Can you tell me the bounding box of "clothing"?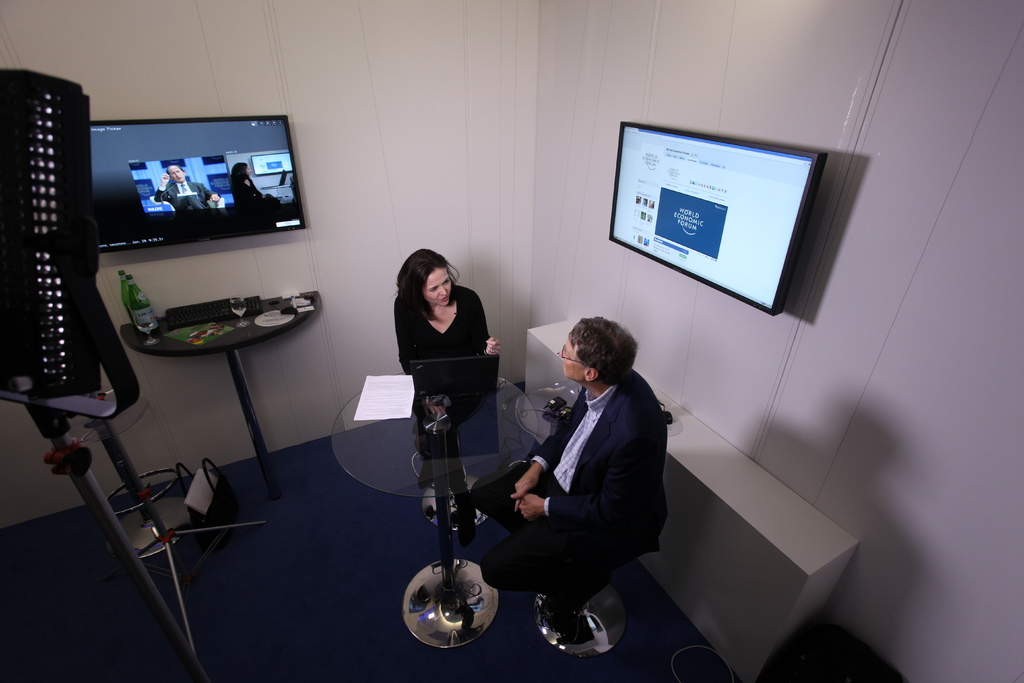
detection(395, 278, 499, 456).
